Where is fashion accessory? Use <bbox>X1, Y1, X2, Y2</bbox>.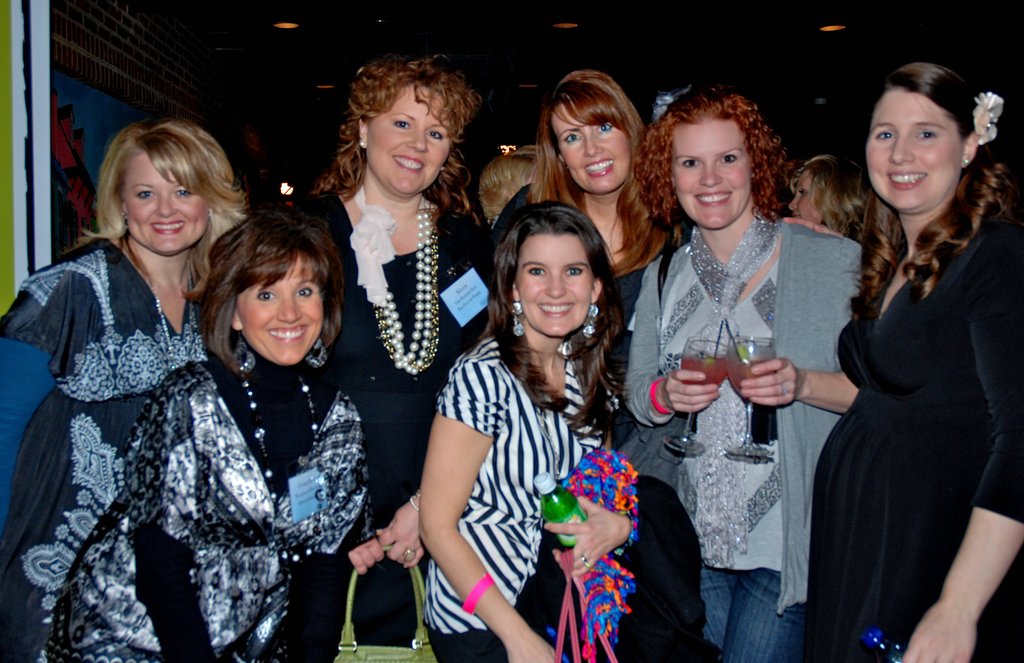
<bbox>243, 375, 317, 502</bbox>.
